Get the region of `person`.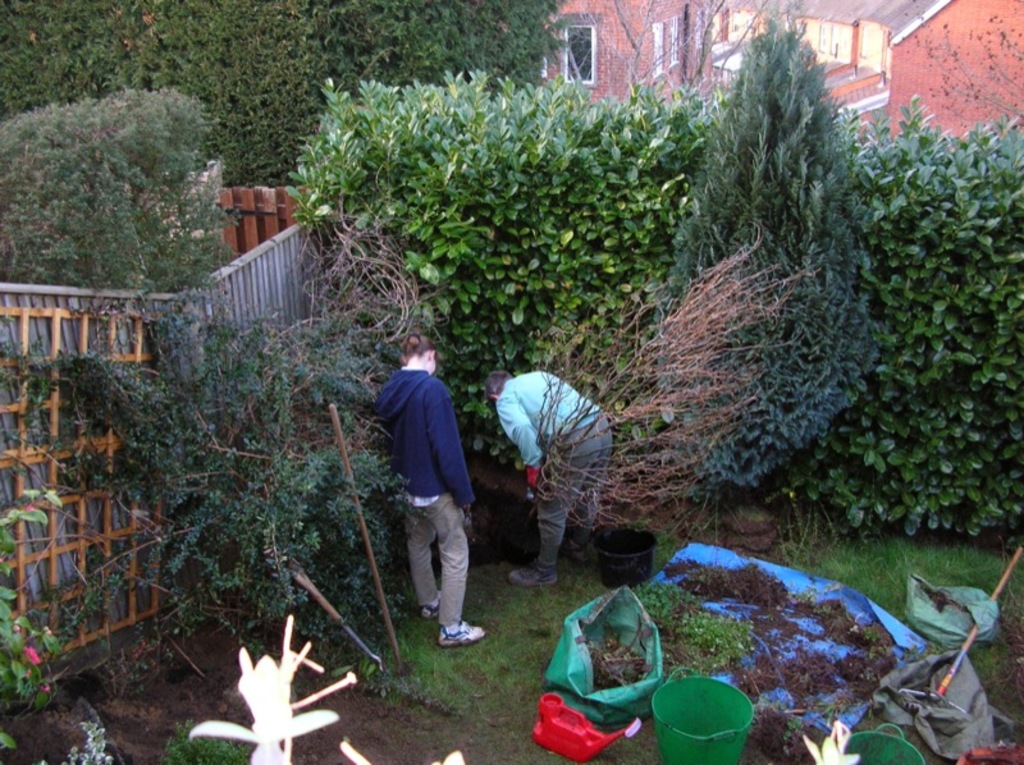
x1=384, y1=315, x2=480, y2=670.
